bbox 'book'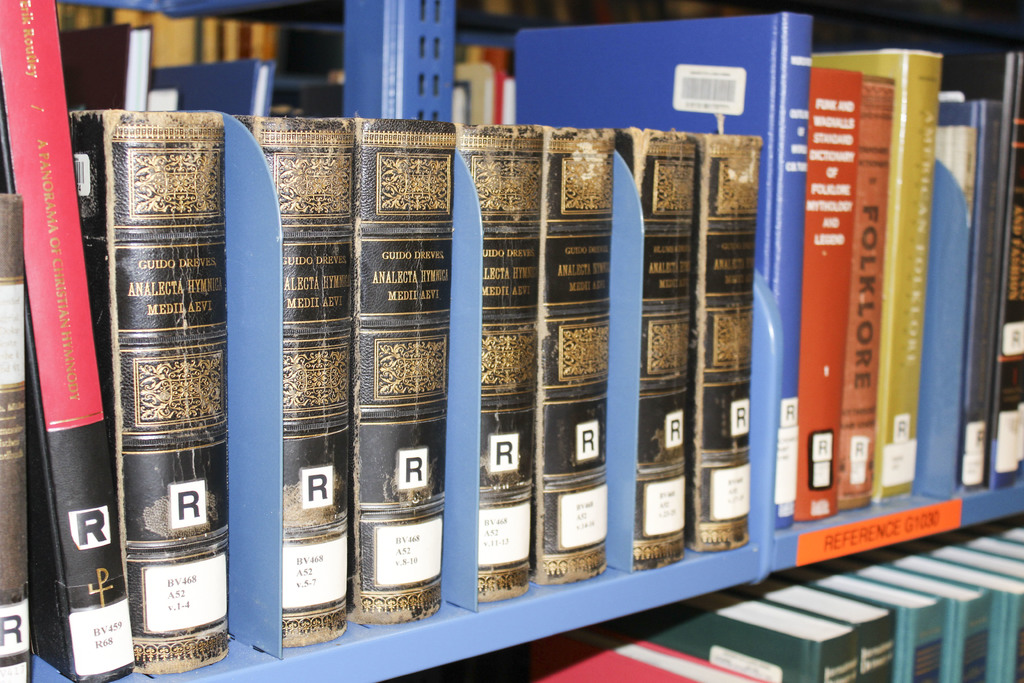
rect(0, 194, 31, 682)
